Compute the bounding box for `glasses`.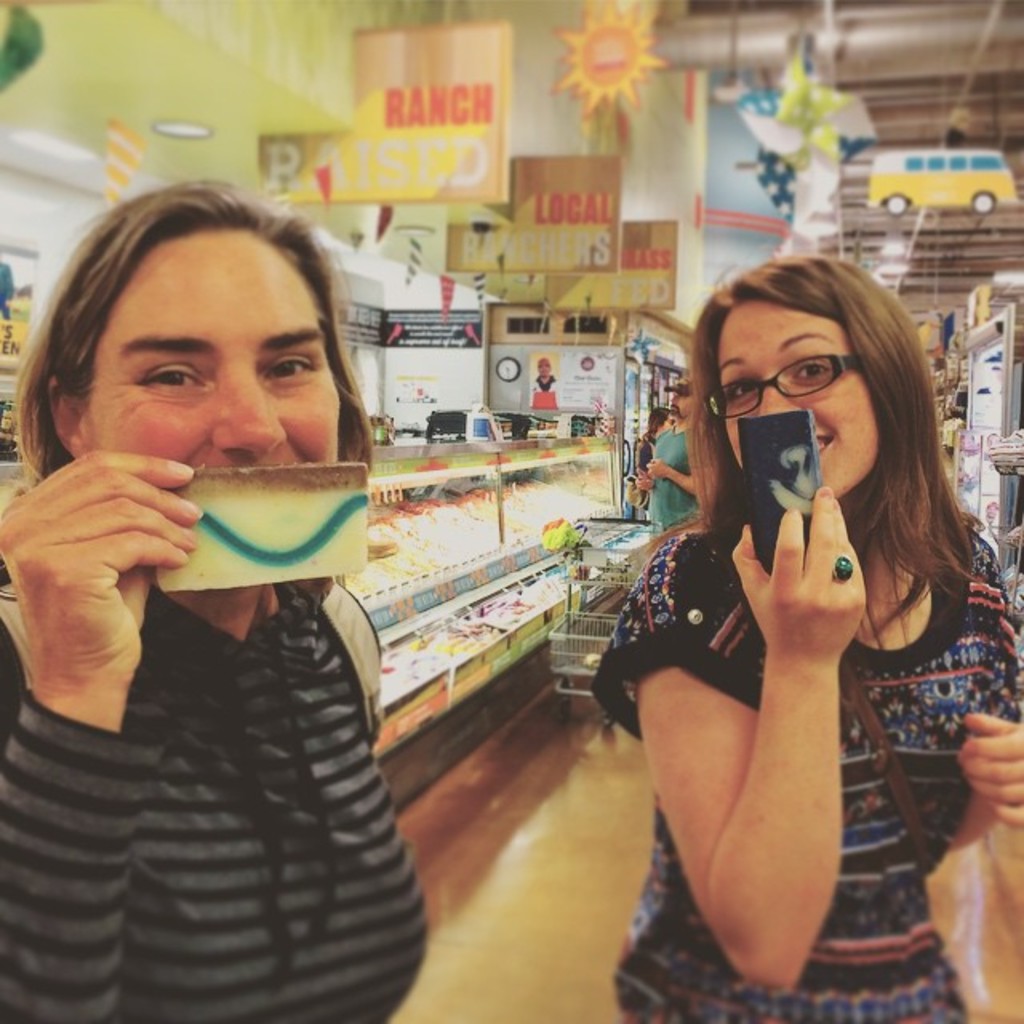
pyautogui.locateOnScreen(706, 352, 862, 421).
